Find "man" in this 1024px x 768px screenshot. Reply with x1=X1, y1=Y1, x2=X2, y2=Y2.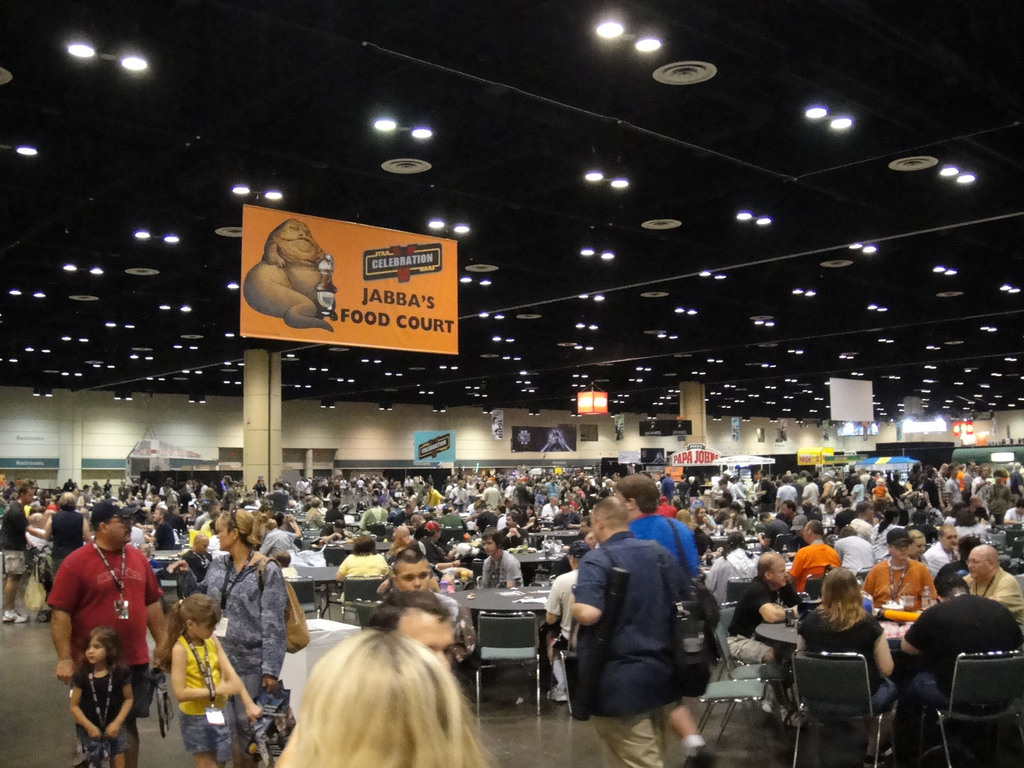
x1=390, y1=500, x2=415, y2=529.
